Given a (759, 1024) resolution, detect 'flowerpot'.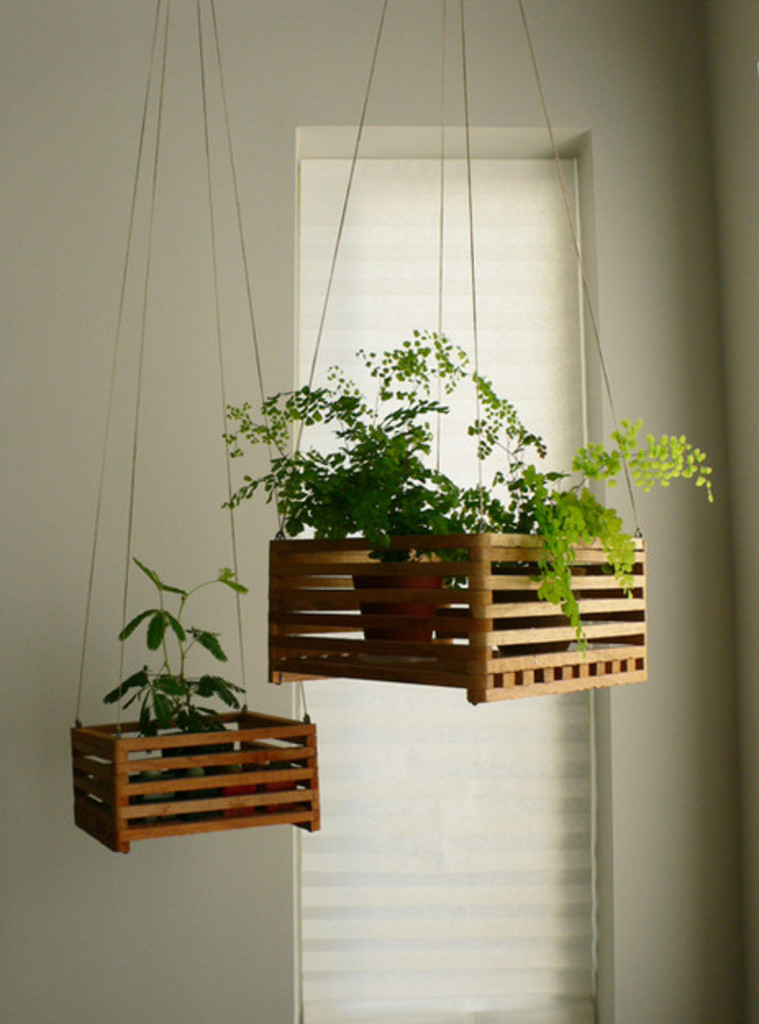
<region>154, 734, 244, 824</region>.
